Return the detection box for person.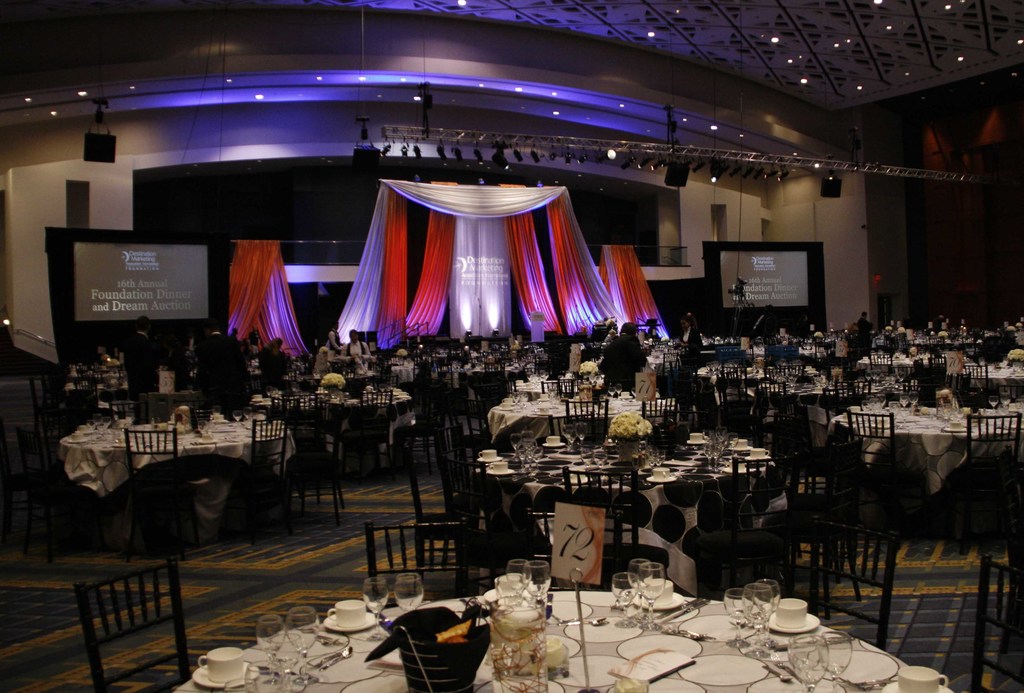
(113, 313, 171, 427).
